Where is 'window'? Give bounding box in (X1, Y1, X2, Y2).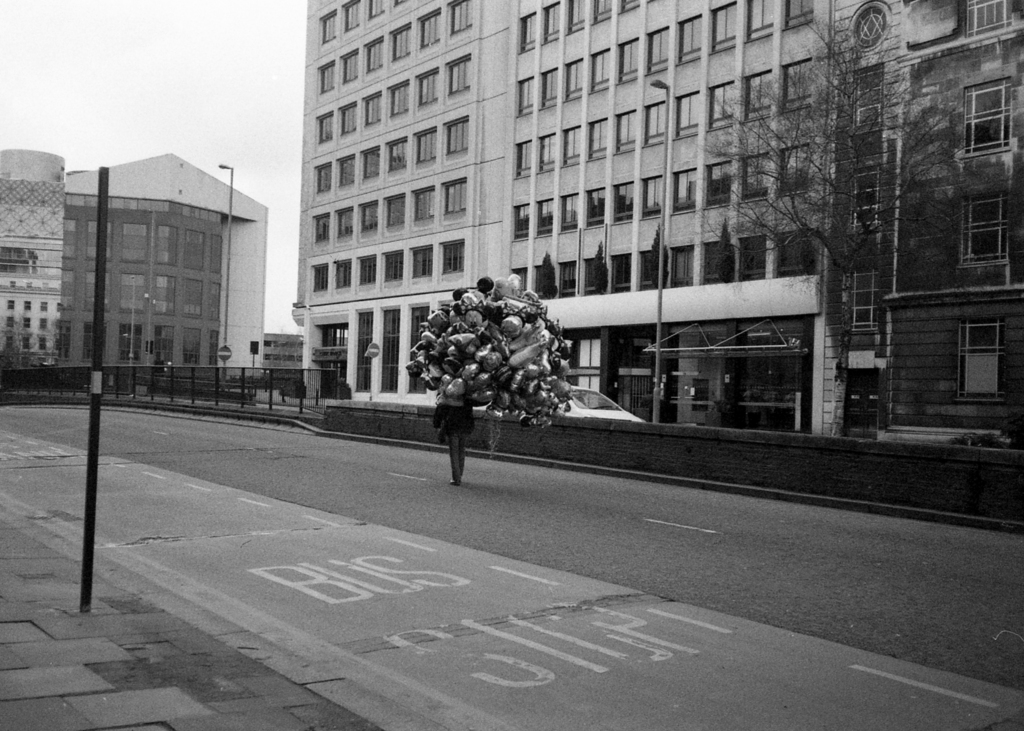
(739, 234, 769, 277).
